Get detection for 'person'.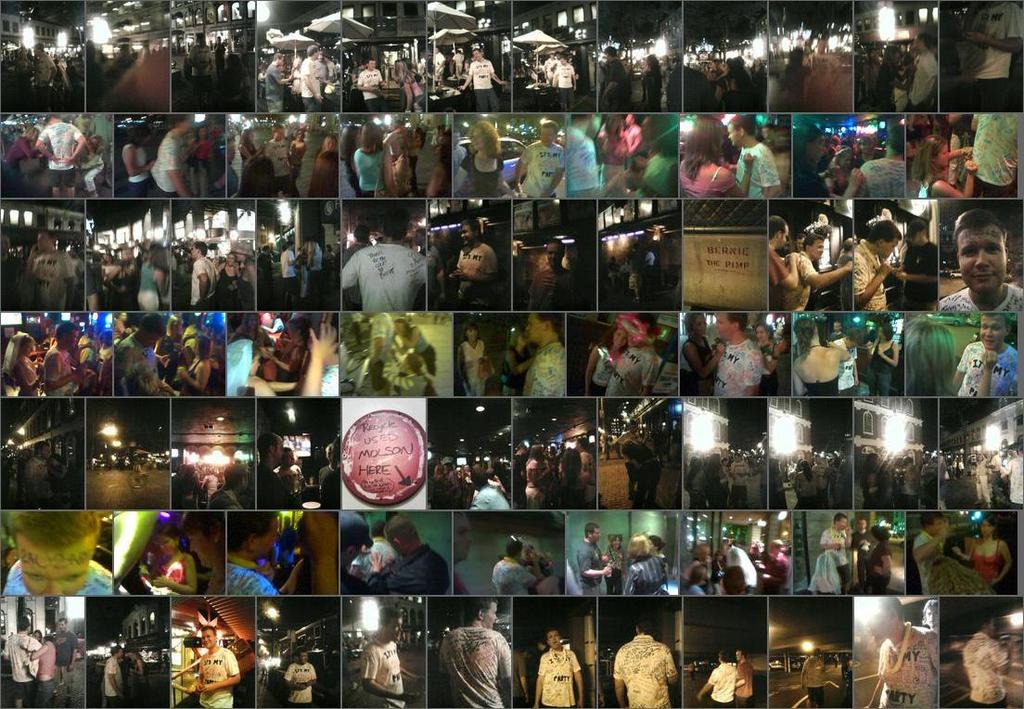
Detection: crop(136, 522, 189, 588).
